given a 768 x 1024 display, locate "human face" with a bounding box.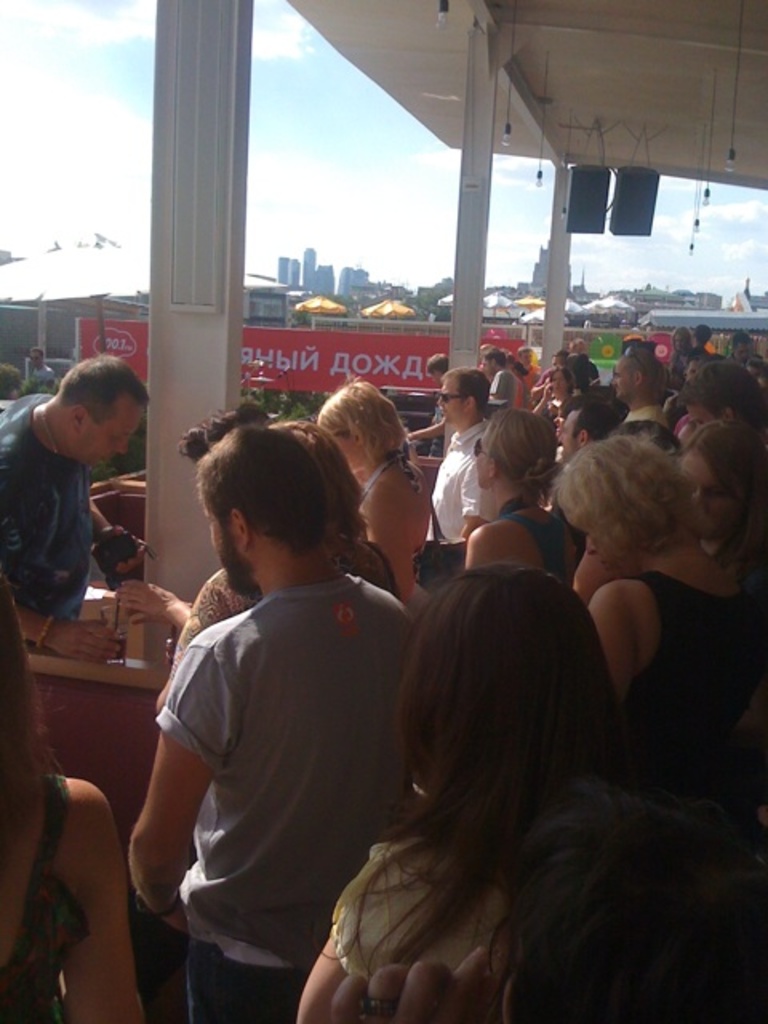
Located: box(493, 363, 494, 368).
